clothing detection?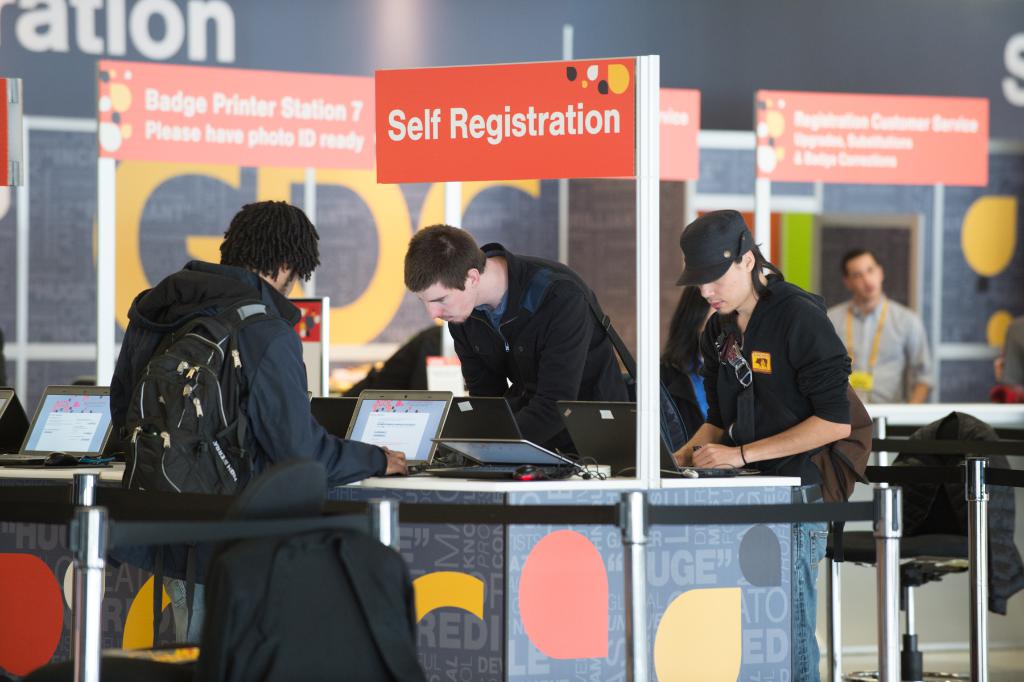
box(447, 242, 632, 463)
